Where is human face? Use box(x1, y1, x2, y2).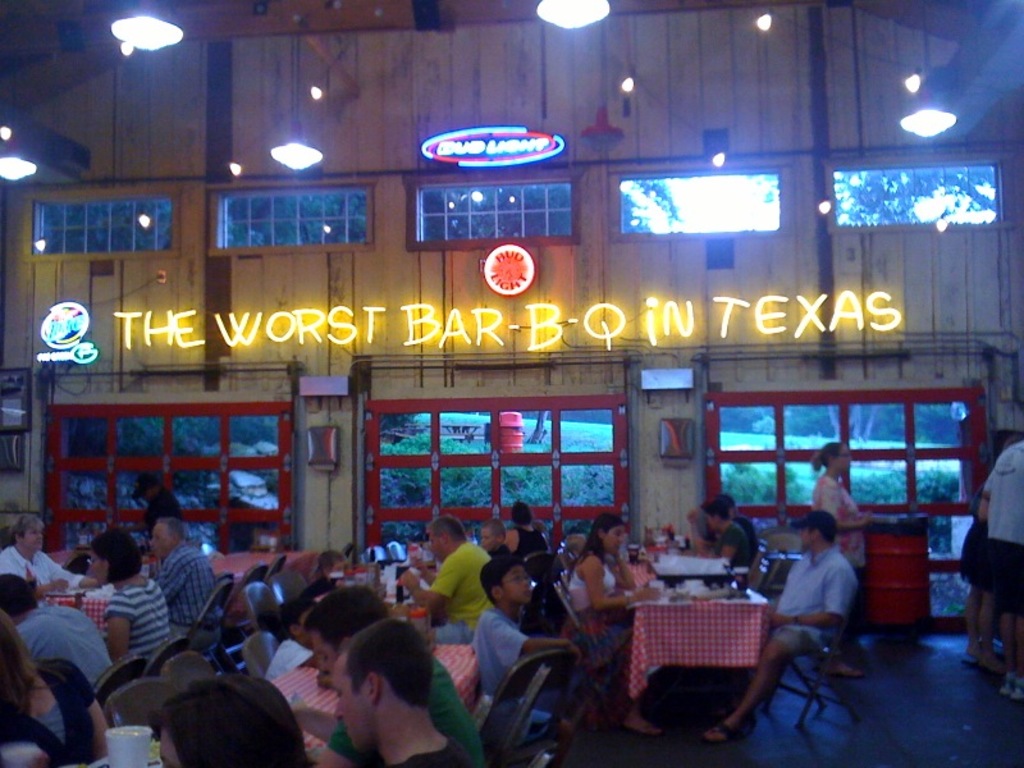
box(88, 549, 111, 584).
